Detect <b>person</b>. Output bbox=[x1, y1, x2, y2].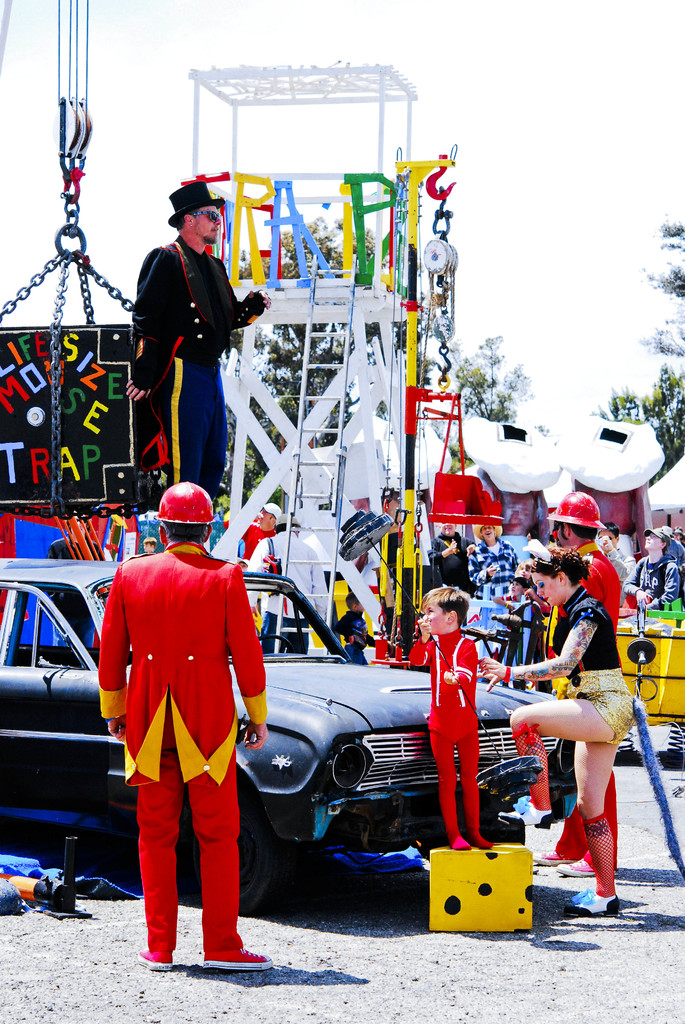
bbox=[334, 591, 374, 663].
